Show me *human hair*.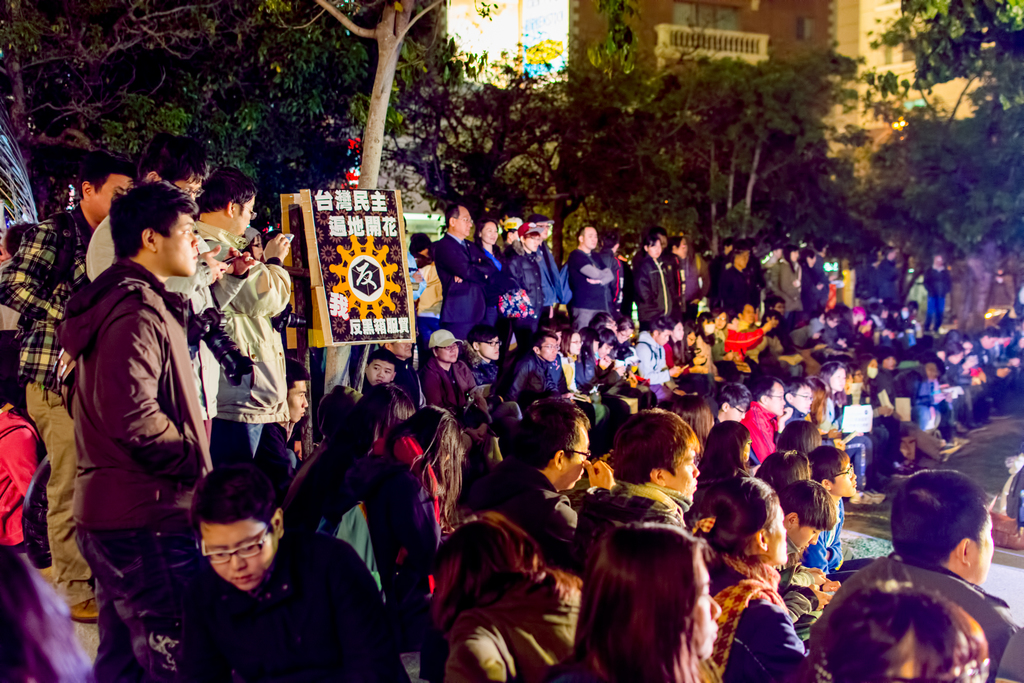
*human hair* is here: region(699, 419, 751, 474).
